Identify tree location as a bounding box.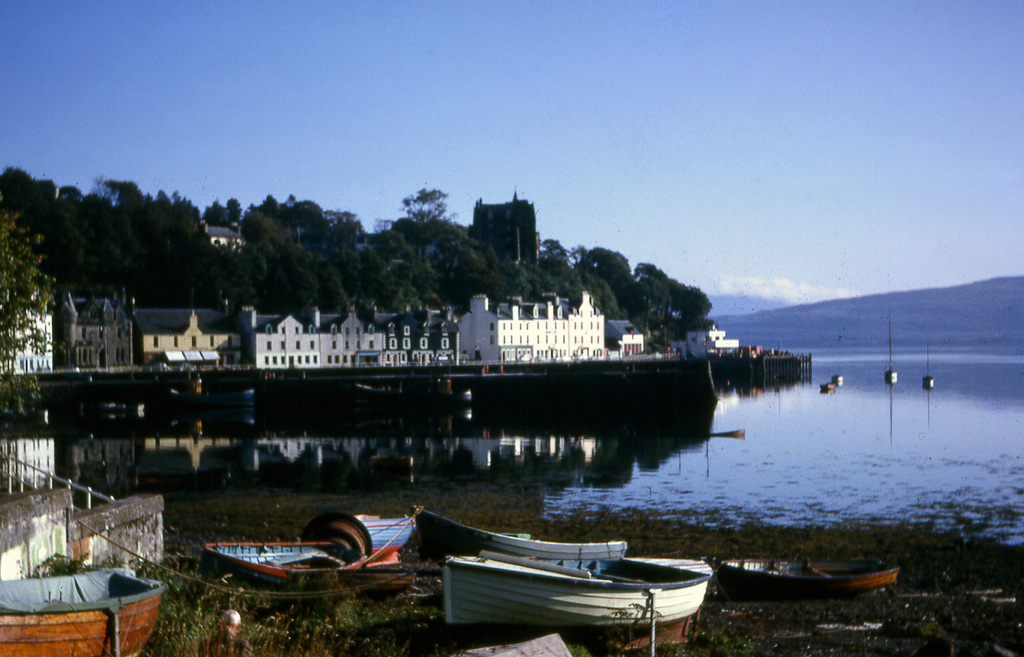
box=[389, 187, 455, 281].
